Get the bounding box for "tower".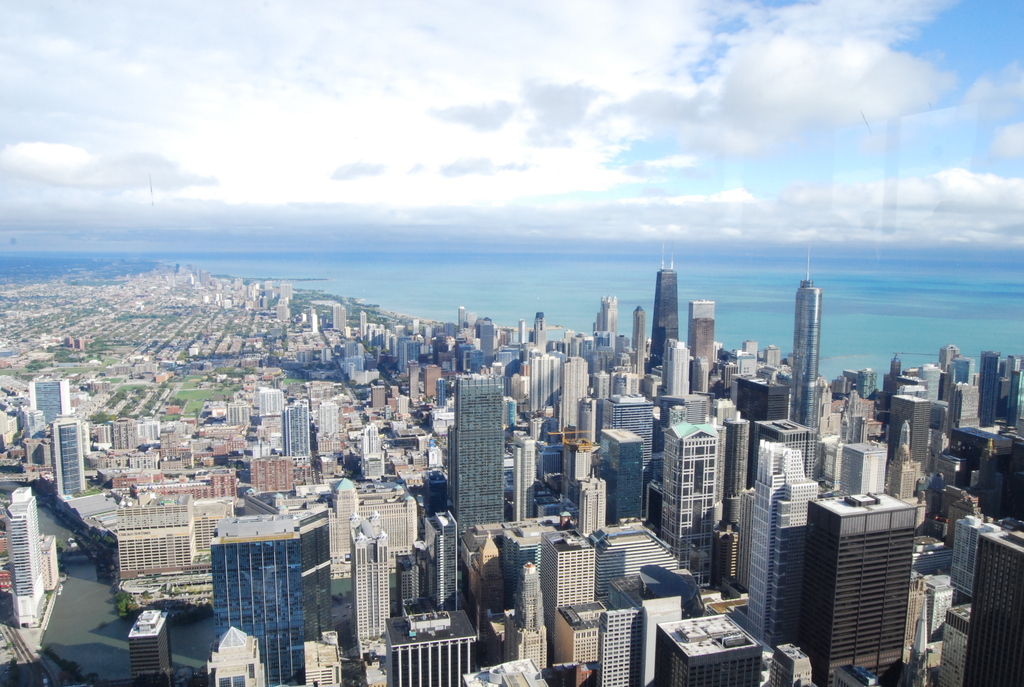
region(808, 491, 917, 686).
